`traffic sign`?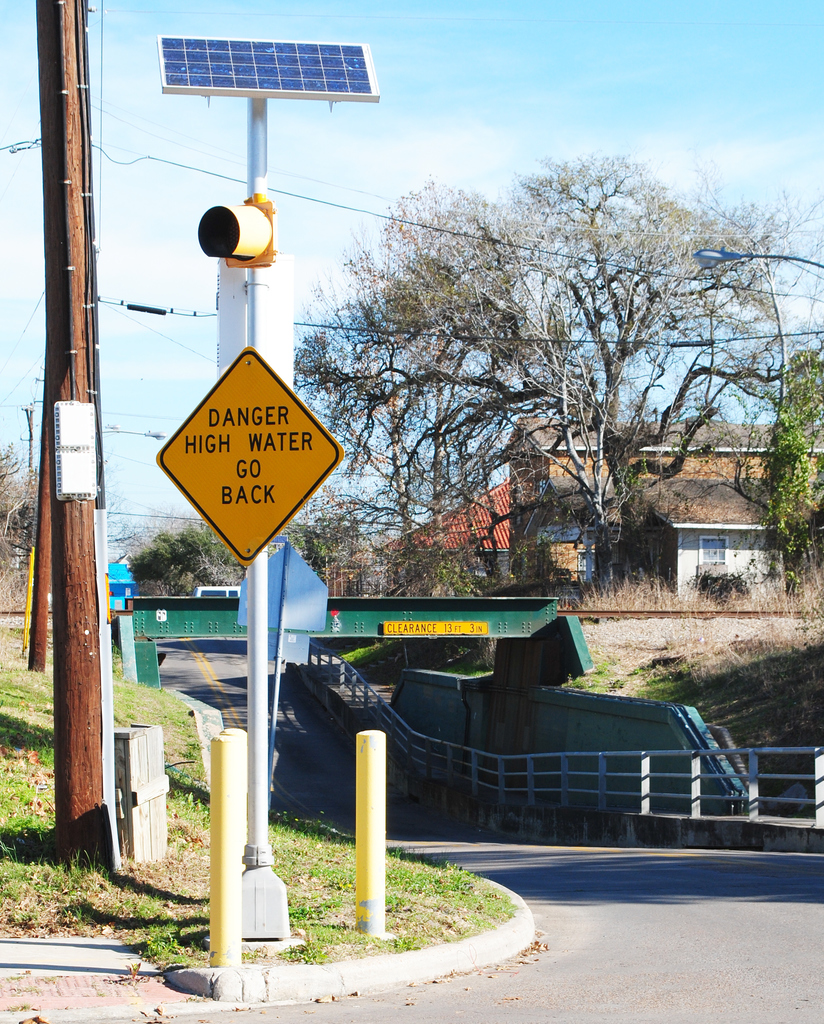
region(193, 193, 277, 266)
